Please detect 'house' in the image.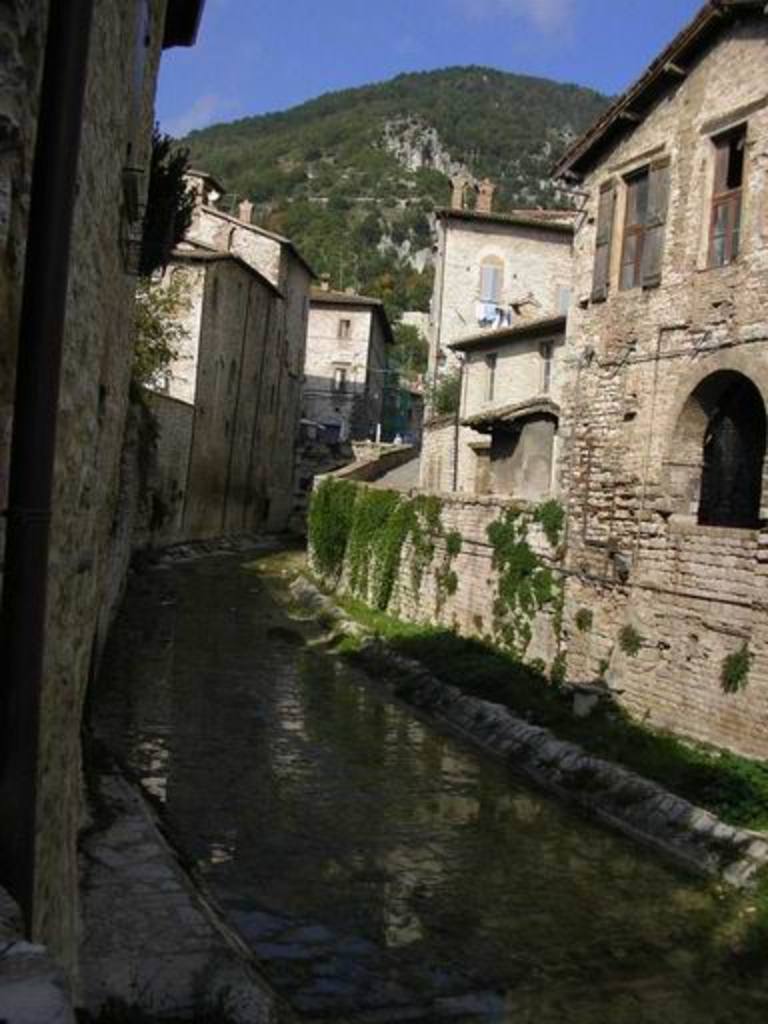
[314, 0, 766, 784].
